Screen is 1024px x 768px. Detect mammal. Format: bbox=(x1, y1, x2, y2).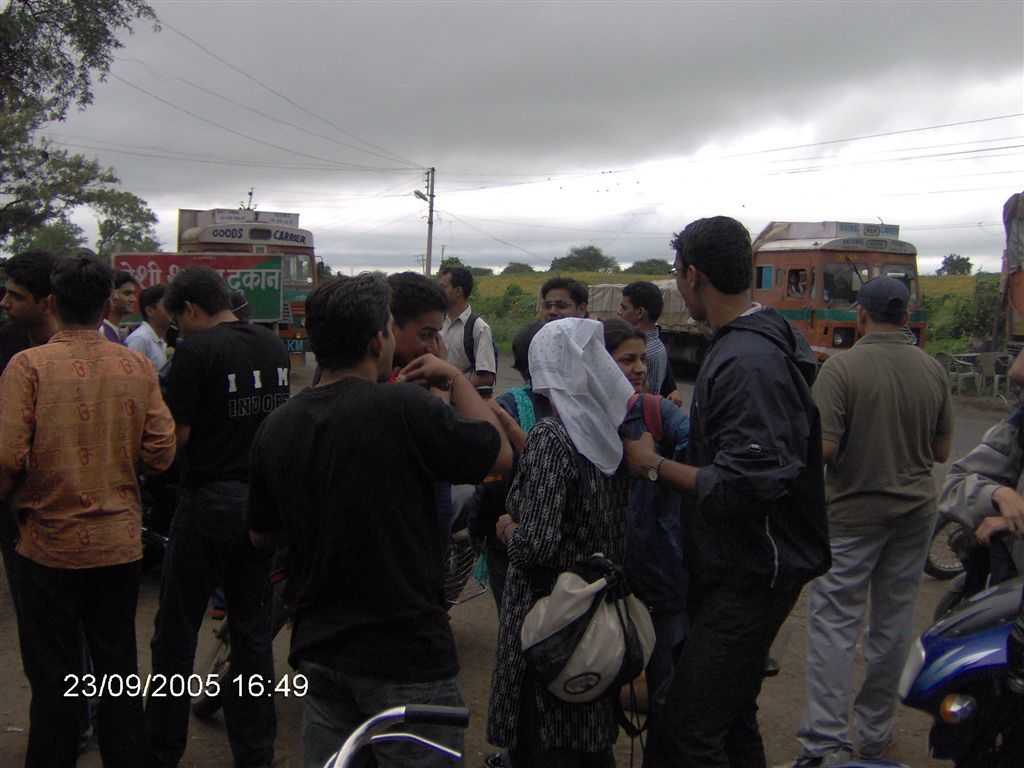
bbox=(604, 319, 660, 397).
